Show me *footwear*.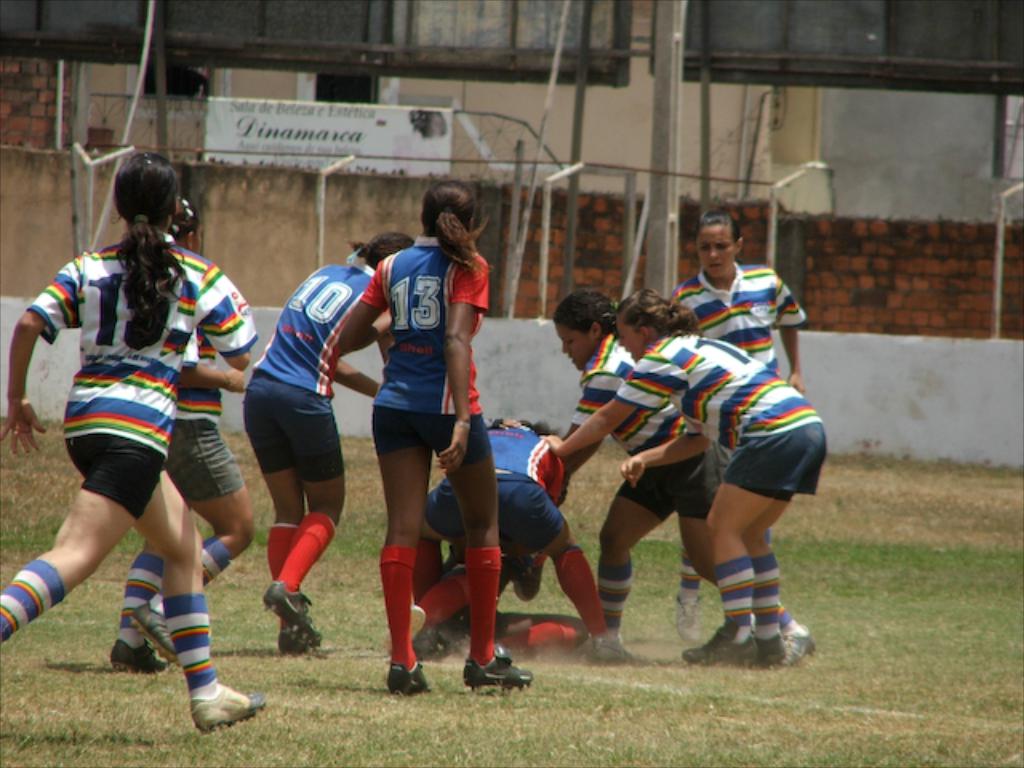
*footwear* is here: 787/622/824/674.
